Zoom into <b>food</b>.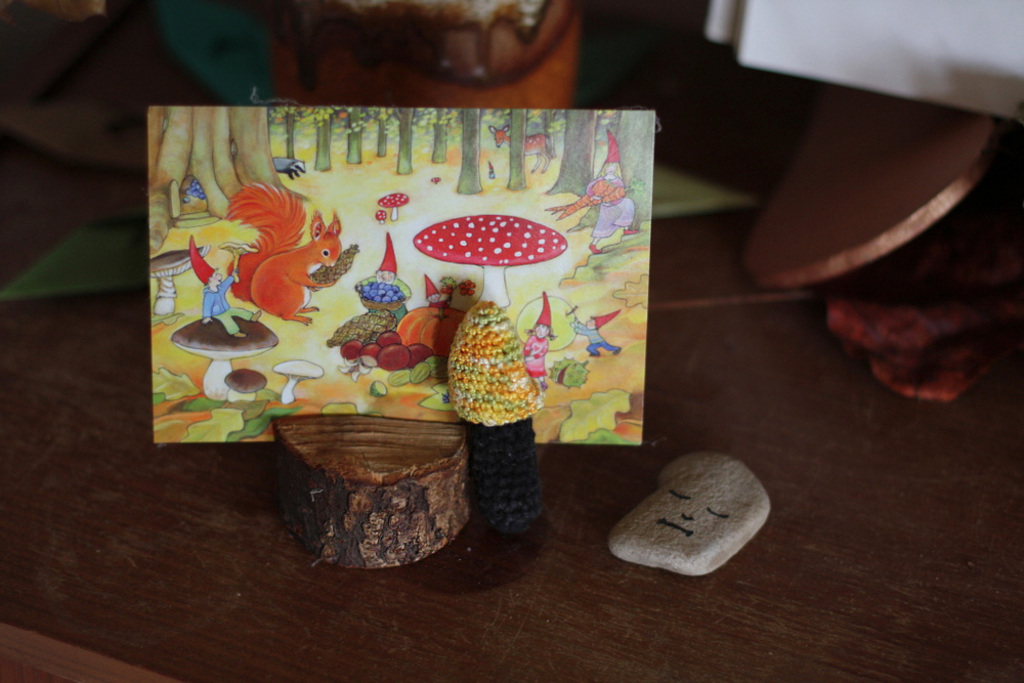
Zoom target: 171/315/280/400.
